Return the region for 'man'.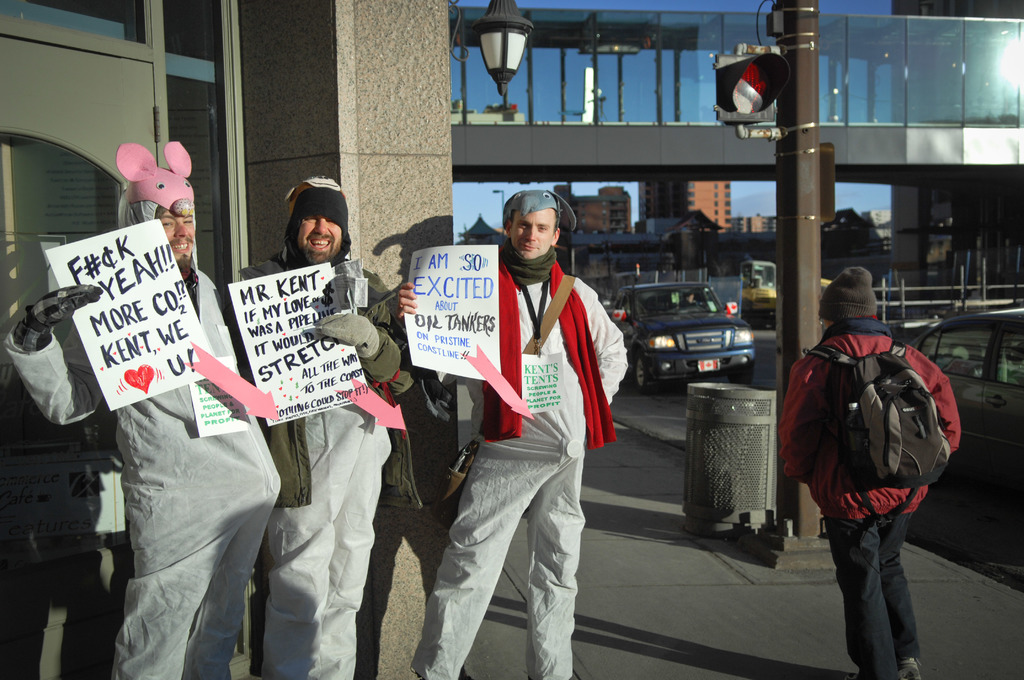
<box>4,140,286,679</box>.
